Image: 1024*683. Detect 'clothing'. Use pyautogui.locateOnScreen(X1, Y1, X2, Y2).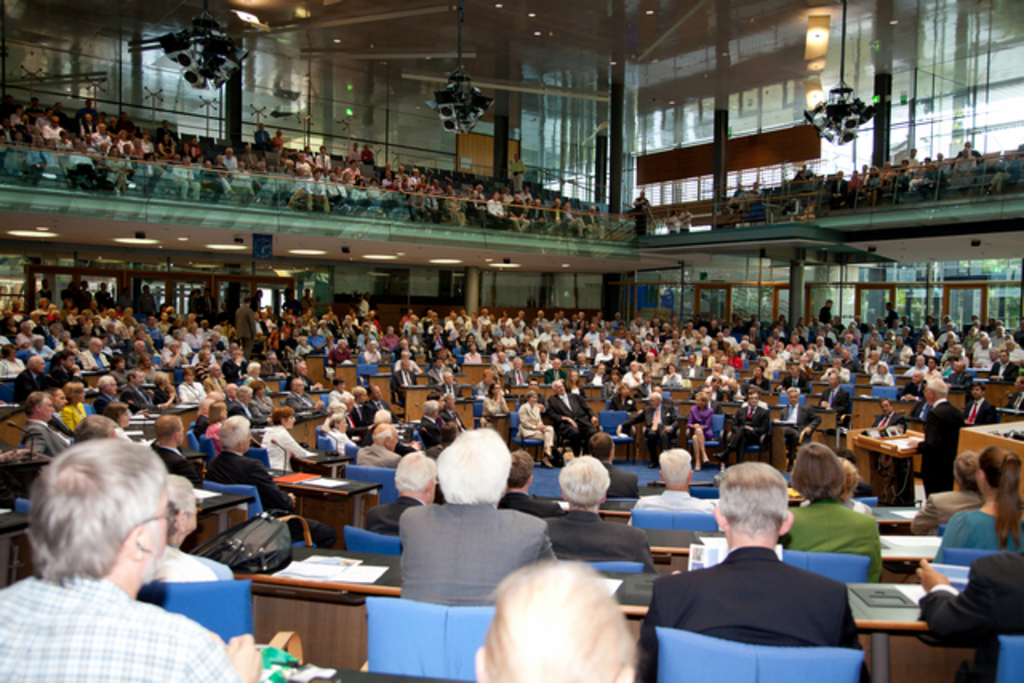
pyautogui.locateOnScreen(784, 499, 898, 569).
